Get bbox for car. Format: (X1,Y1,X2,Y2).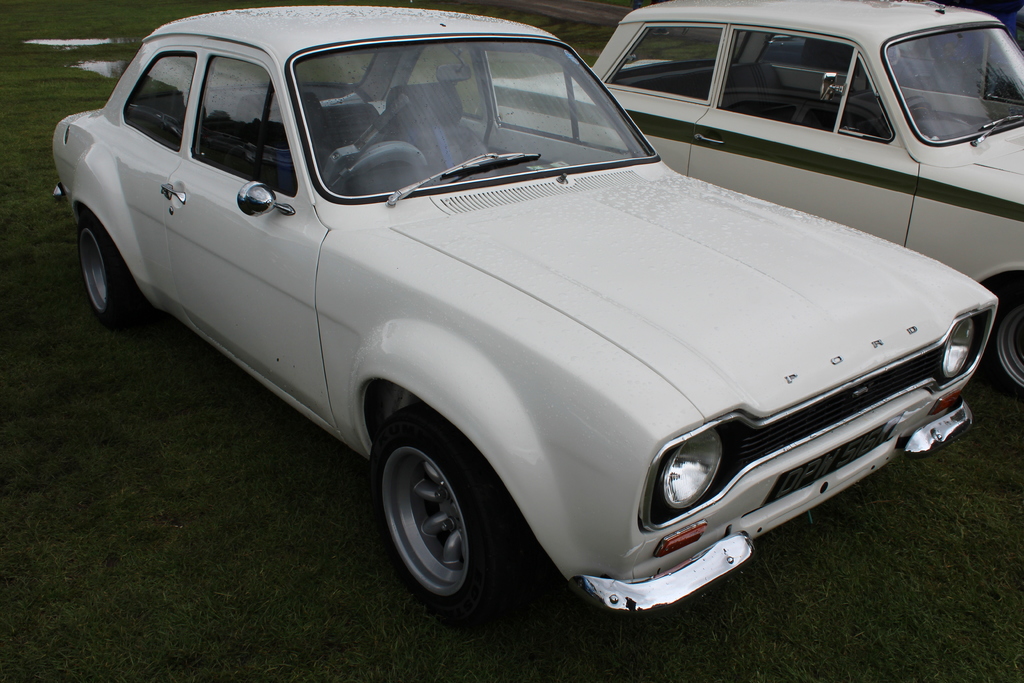
(488,0,1023,404).
